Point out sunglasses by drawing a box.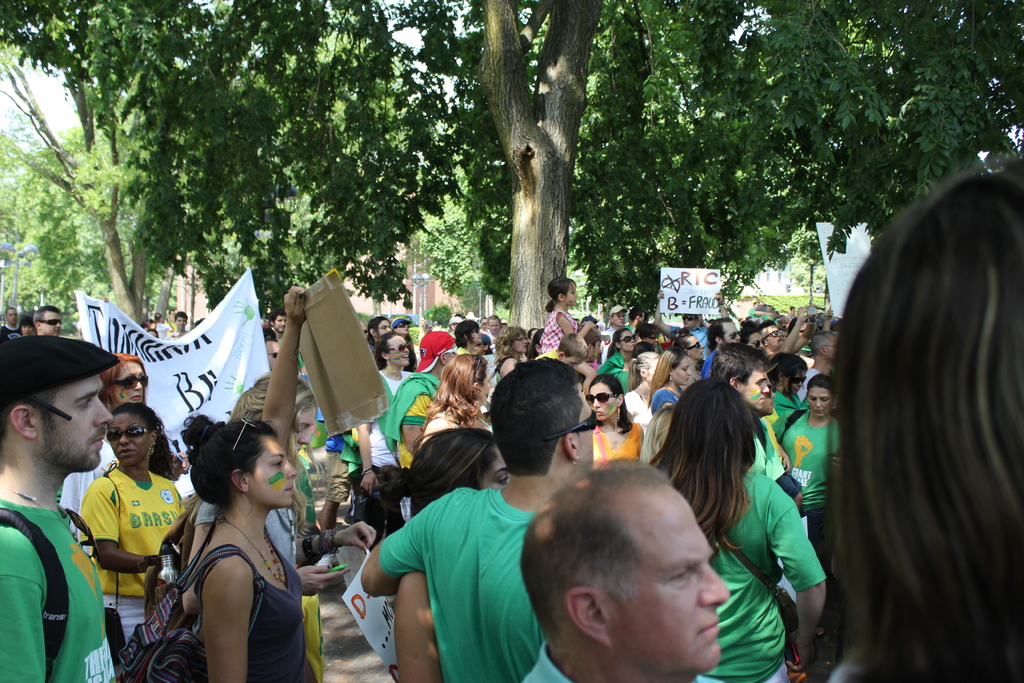
765,329,781,338.
